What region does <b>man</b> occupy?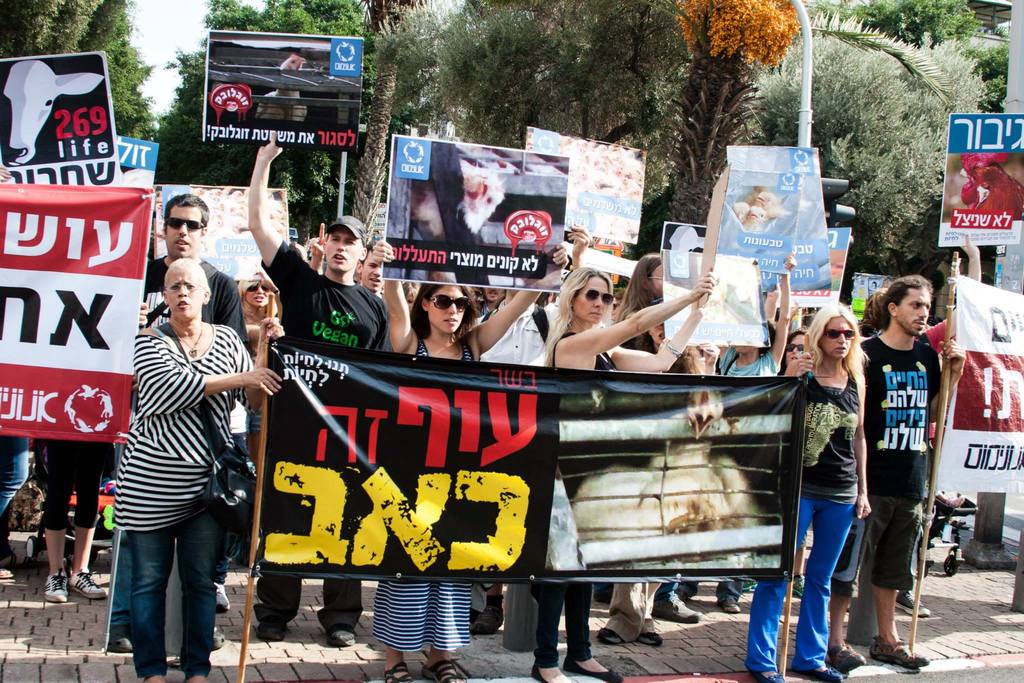
(308, 223, 387, 300).
